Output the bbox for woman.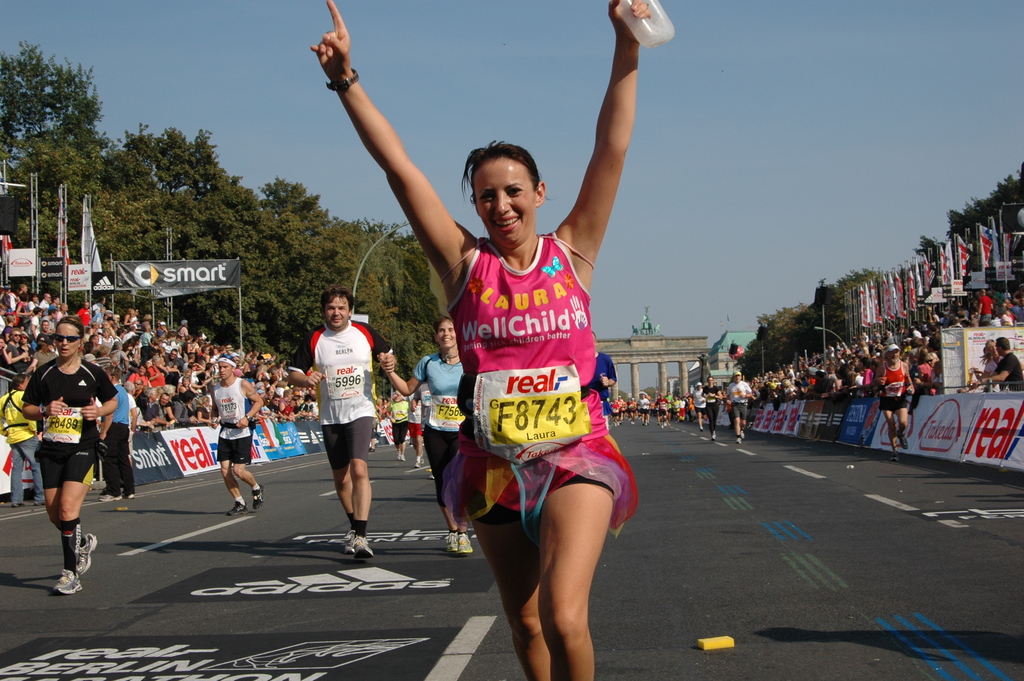
x1=379, y1=396, x2=386, y2=422.
